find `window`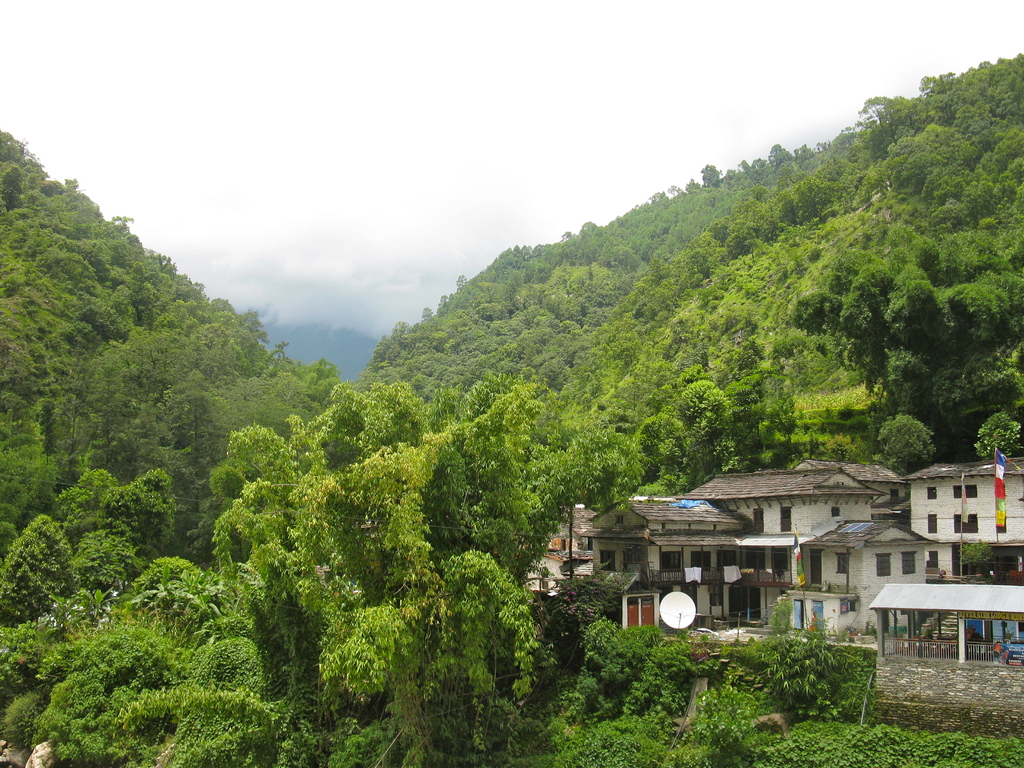
(x1=836, y1=556, x2=849, y2=574)
